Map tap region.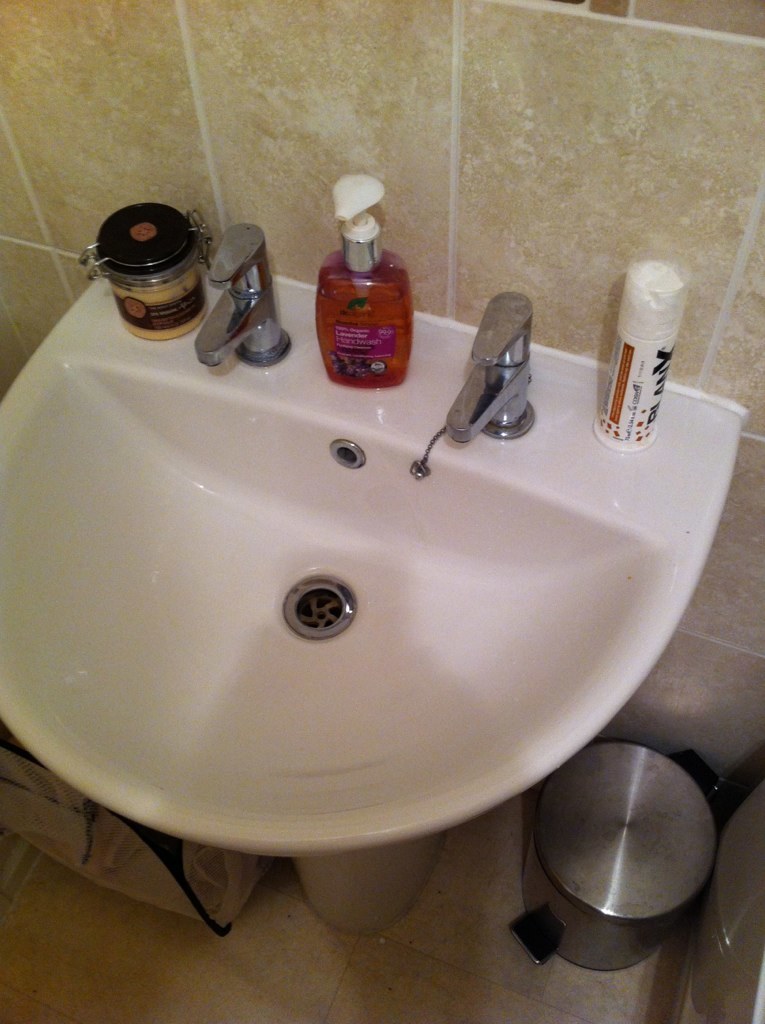
Mapped to [190, 226, 293, 366].
